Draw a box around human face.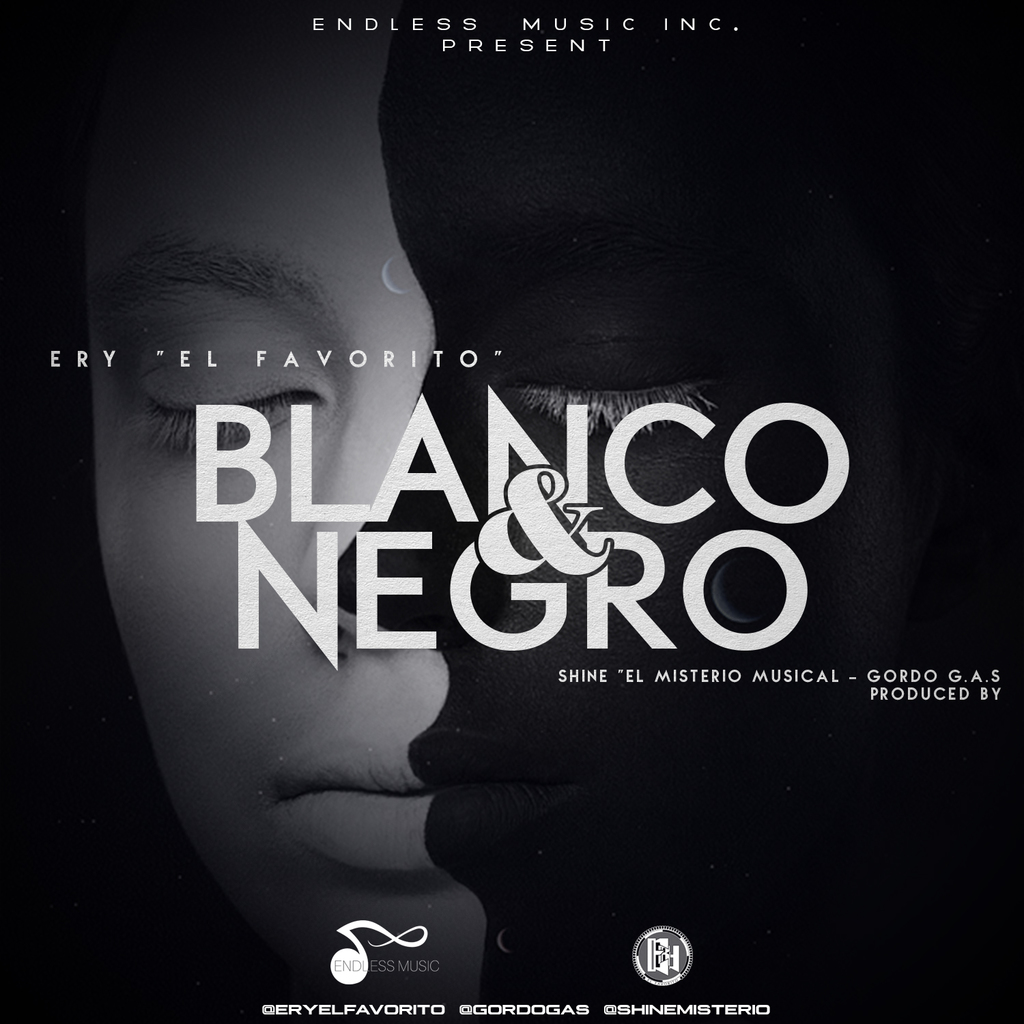
(x1=369, y1=0, x2=812, y2=1001).
